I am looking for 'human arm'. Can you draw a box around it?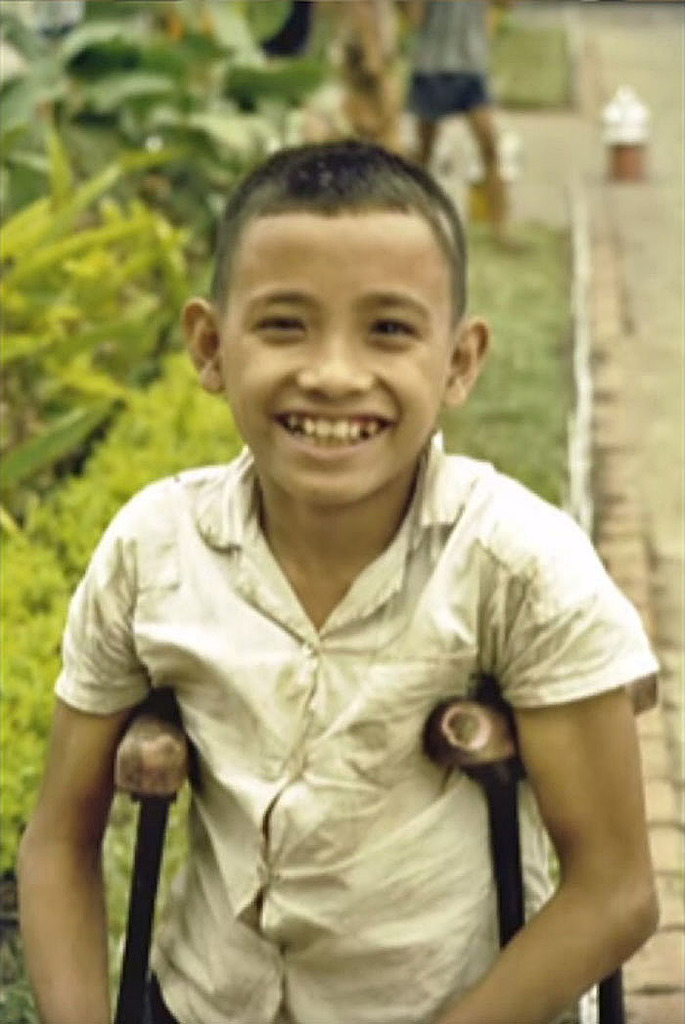
Sure, the bounding box is select_region(494, 671, 650, 1007).
